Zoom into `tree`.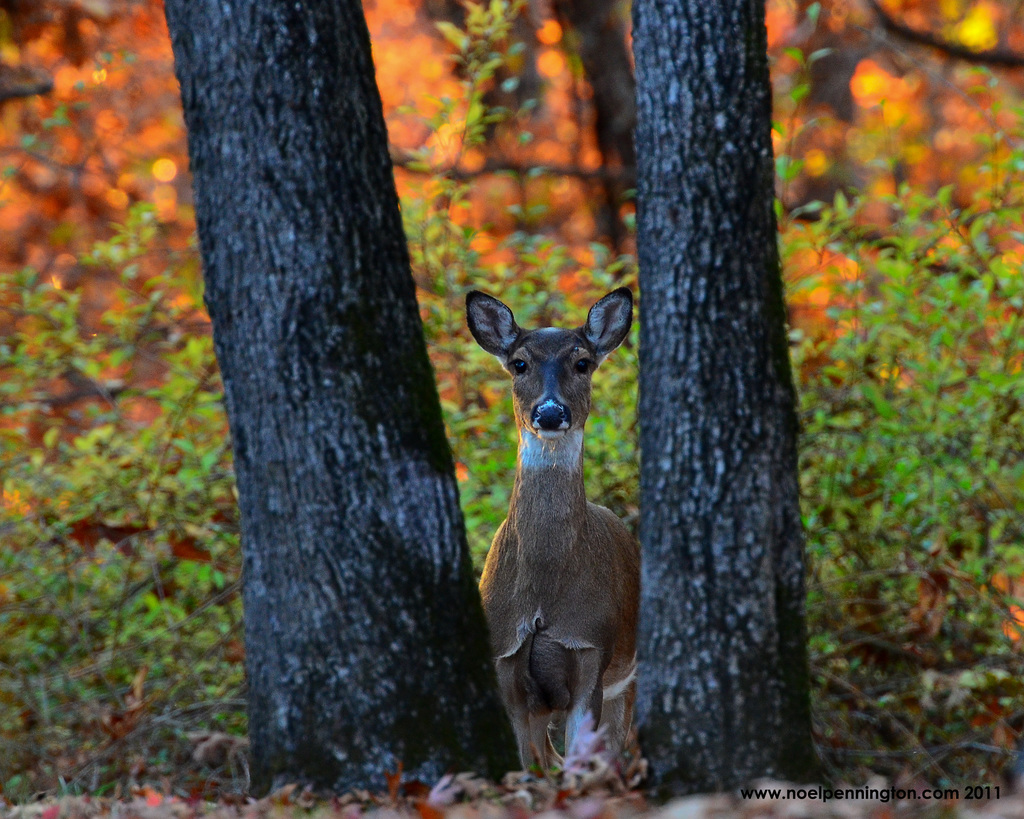
Zoom target: Rect(630, 0, 826, 809).
